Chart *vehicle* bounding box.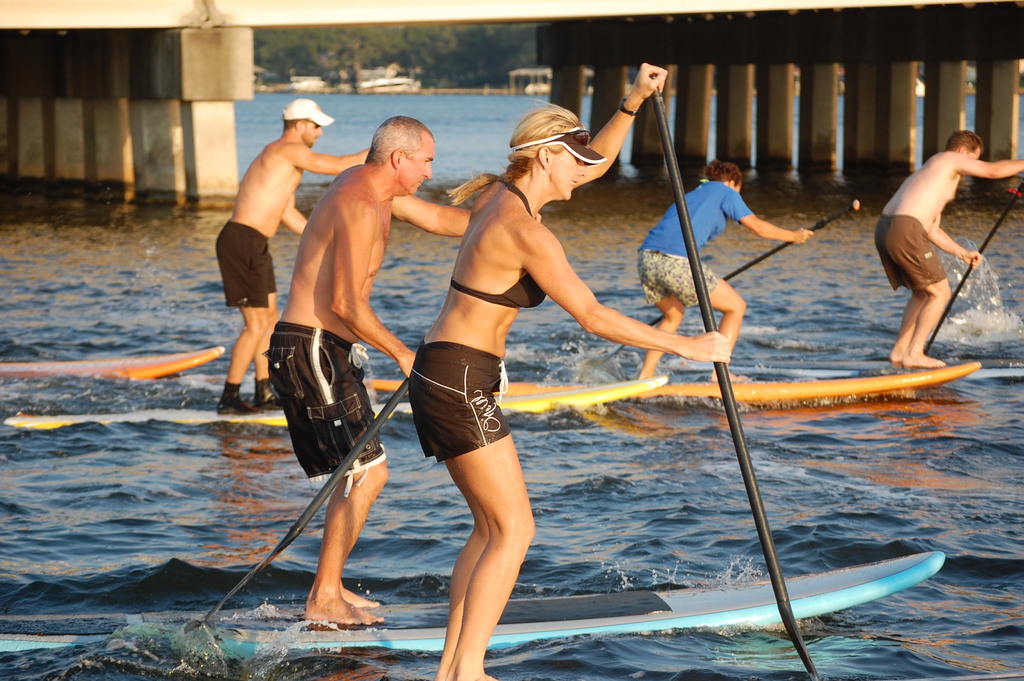
Charted: x1=643, y1=361, x2=983, y2=409.
